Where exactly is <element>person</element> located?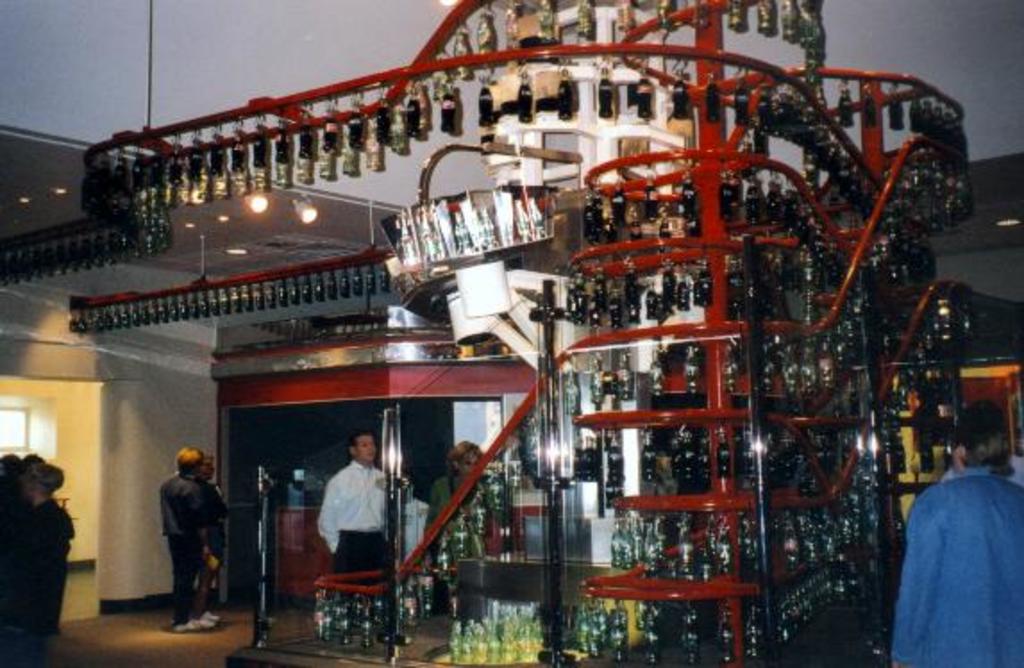
Its bounding box is 150:441:220:629.
